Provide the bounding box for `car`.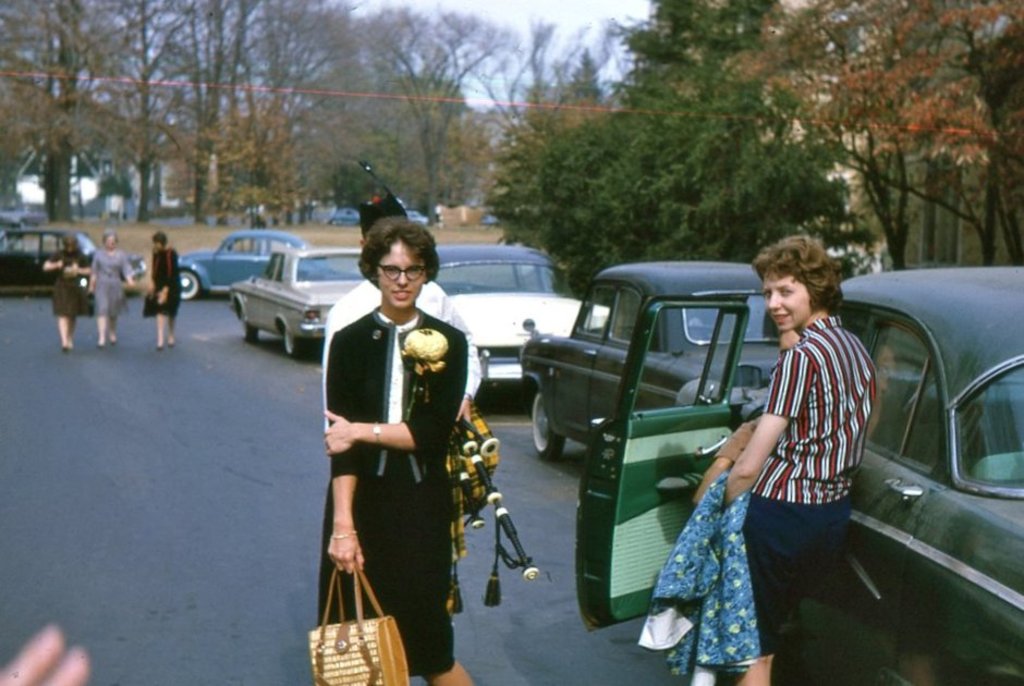
BBox(0, 226, 150, 296).
